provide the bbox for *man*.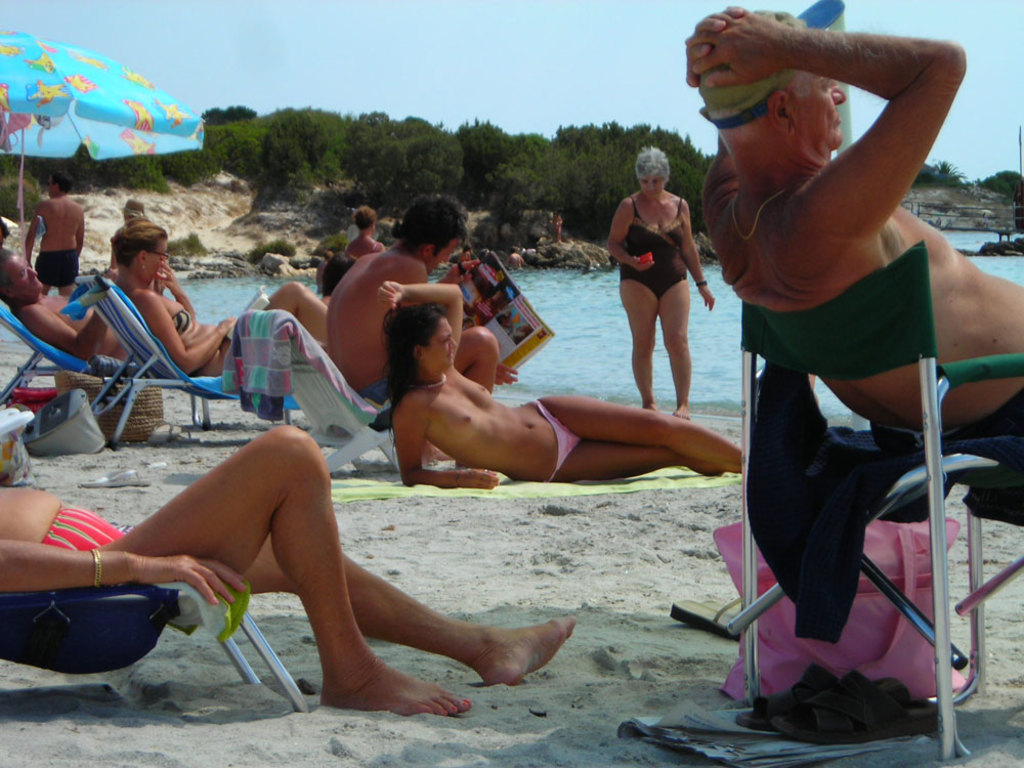
(left=683, top=1, right=1023, bottom=439).
